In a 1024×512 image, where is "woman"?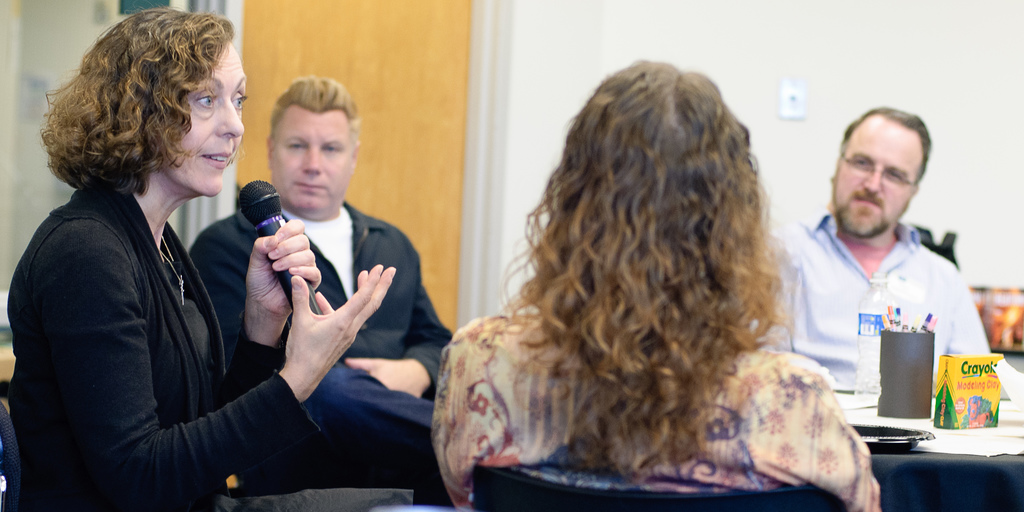
(left=8, top=0, right=415, bottom=511).
